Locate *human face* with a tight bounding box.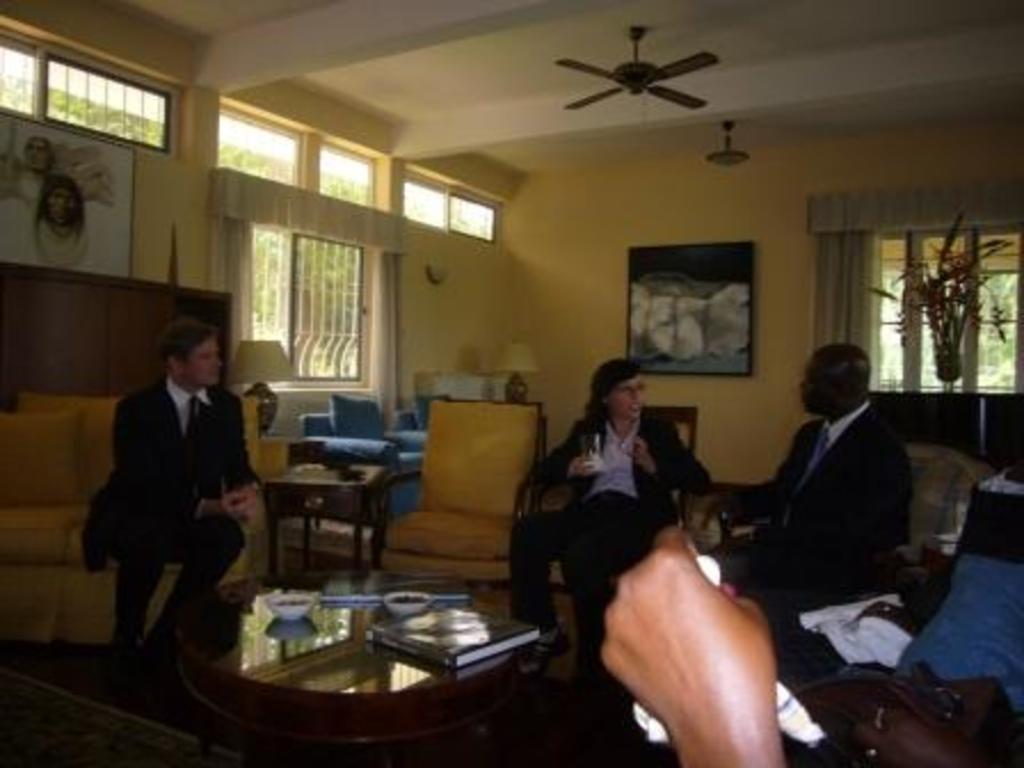
(613, 377, 642, 421).
